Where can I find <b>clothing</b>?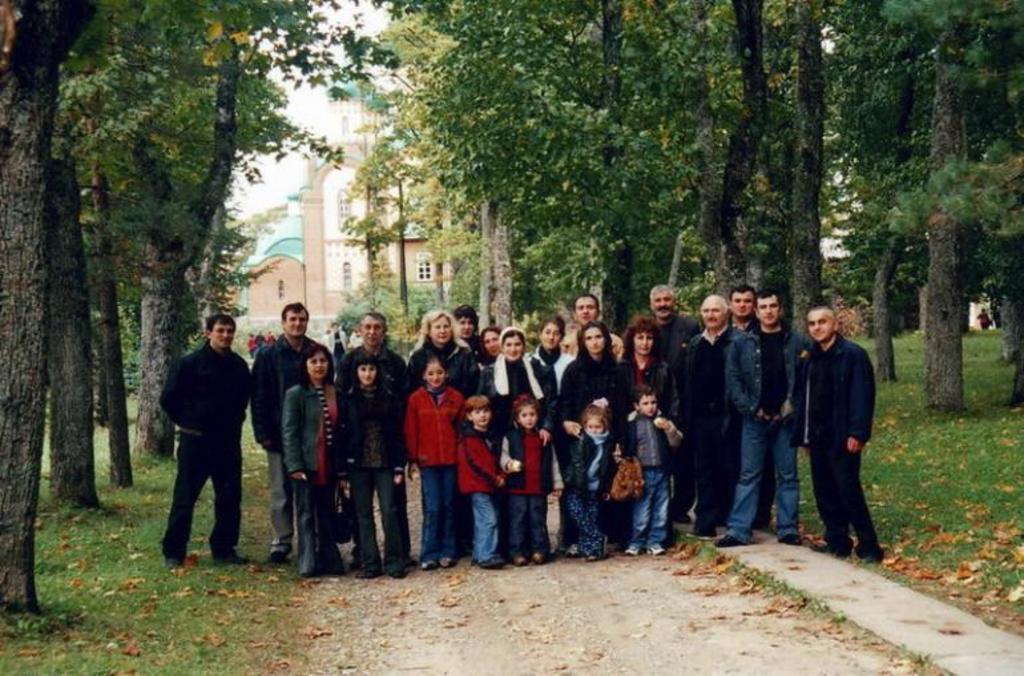
You can find it at 799,337,879,556.
